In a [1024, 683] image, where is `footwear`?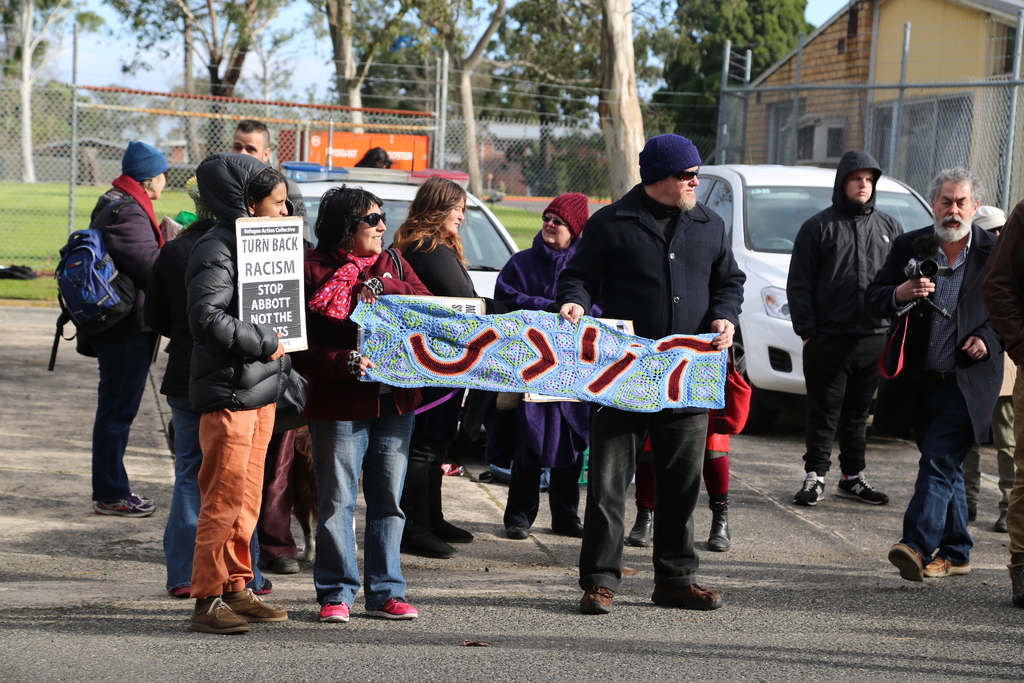
[267, 557, 300, 575].
